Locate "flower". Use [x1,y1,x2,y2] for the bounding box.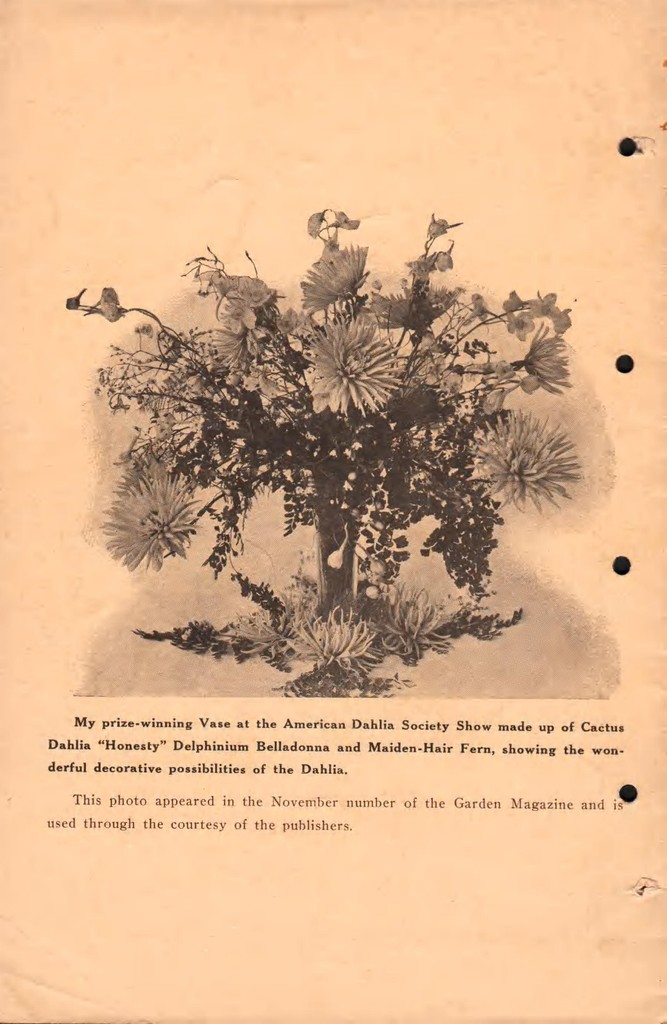
[281,618,368,679].
